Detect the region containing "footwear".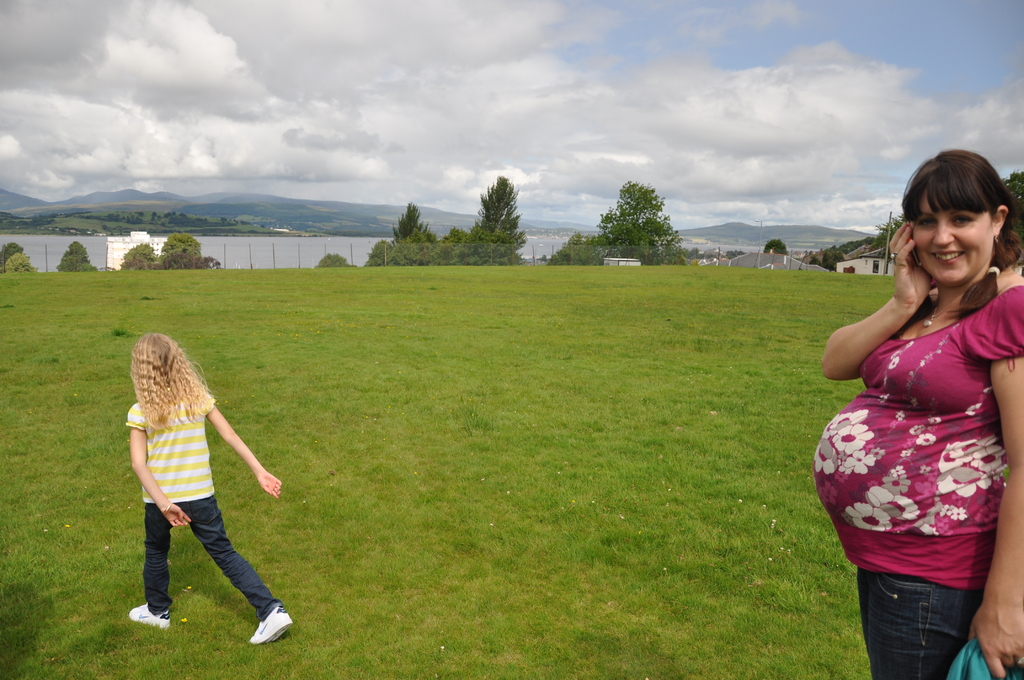
<region>125, 601, 175, 629</region>.
